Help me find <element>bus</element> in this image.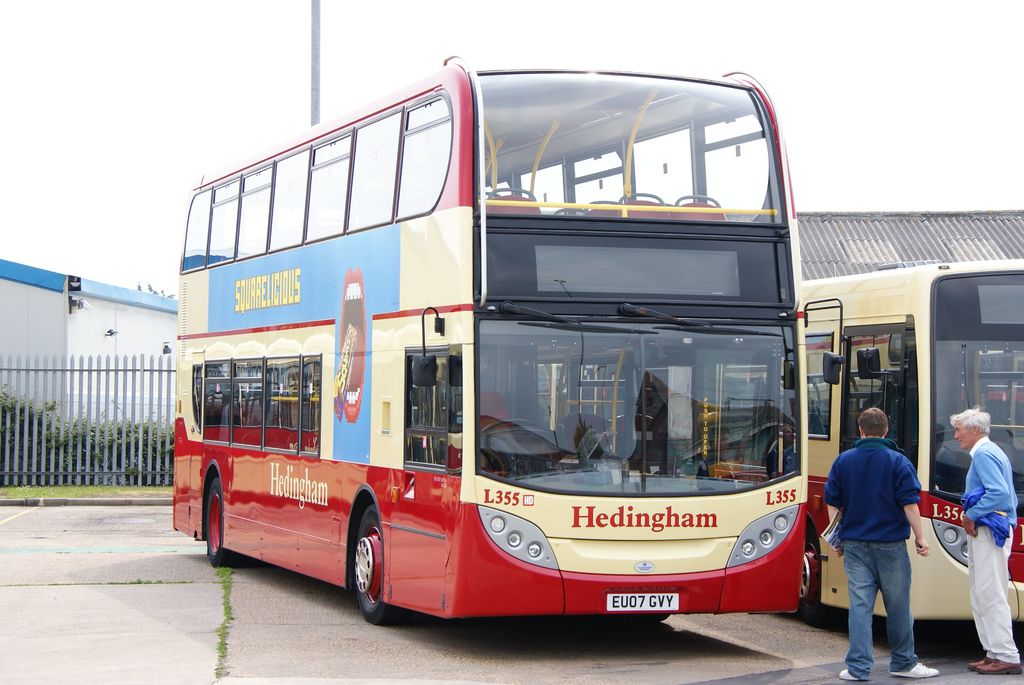
Found it: rect(634, 253, 1023, 620).
